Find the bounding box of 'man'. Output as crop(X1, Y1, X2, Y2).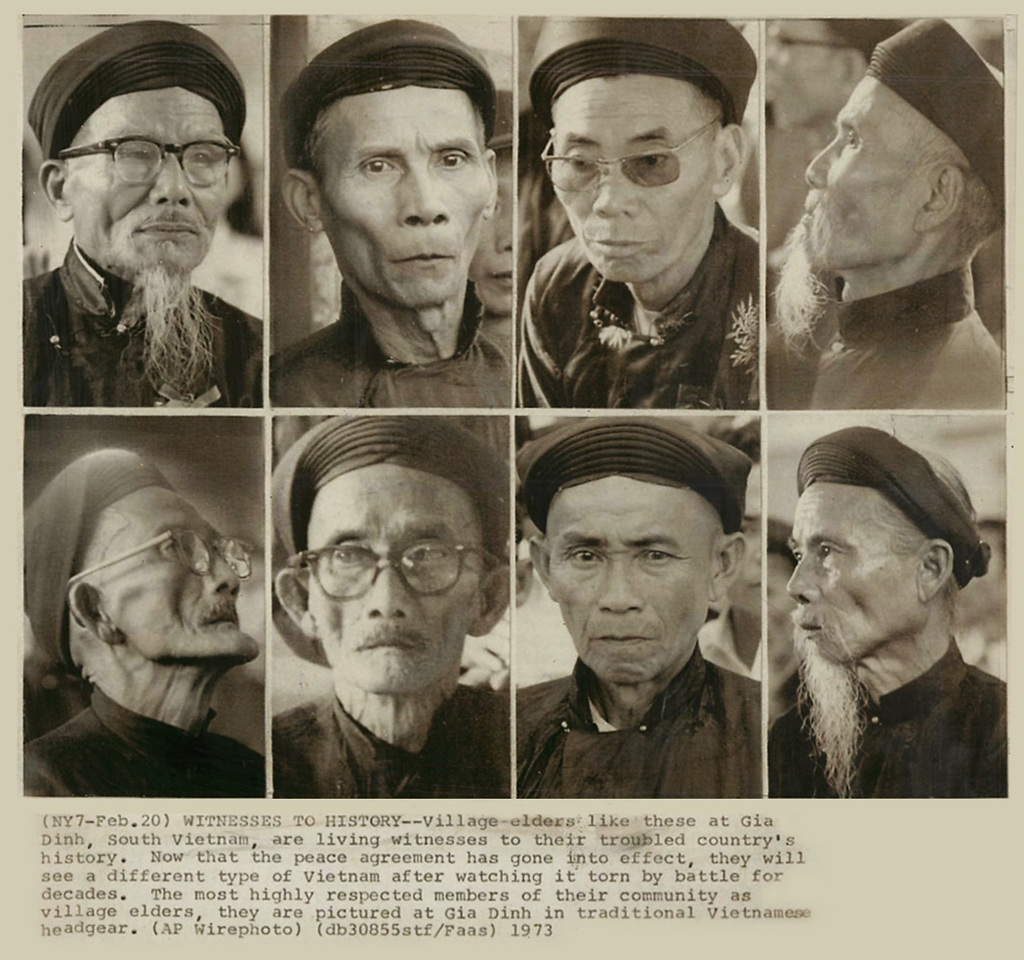
crop(275, 418, 513, 799).
